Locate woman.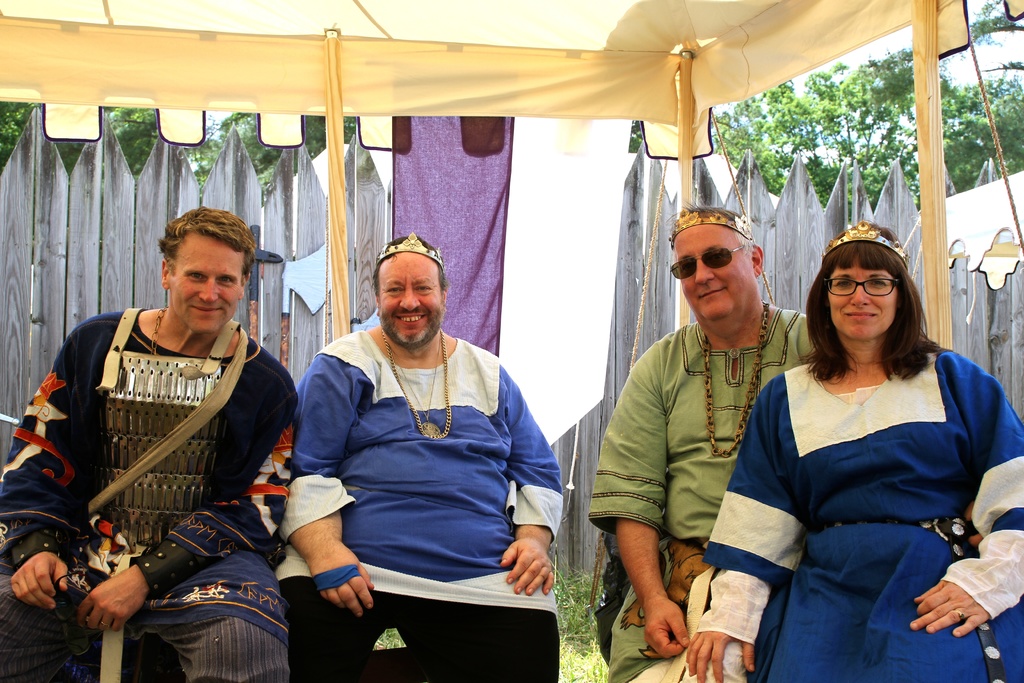
Bounding box: (717, 215, 995, 670).
